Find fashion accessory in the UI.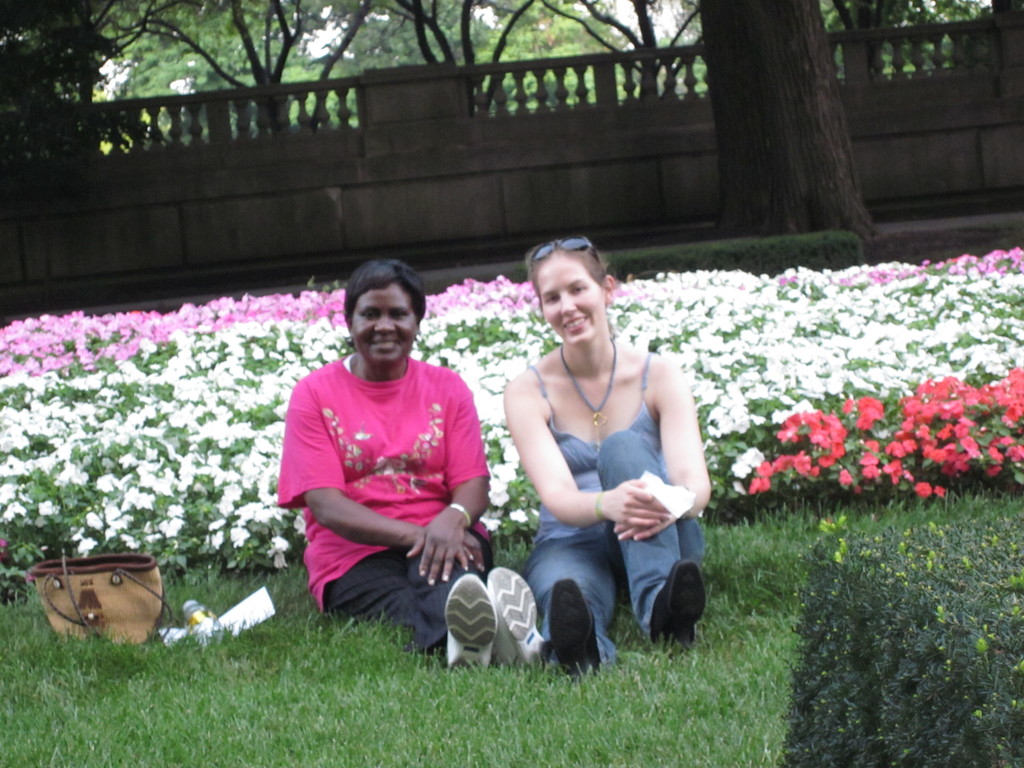
UI element at [left=550, top=577, right=598, bottom=685].
